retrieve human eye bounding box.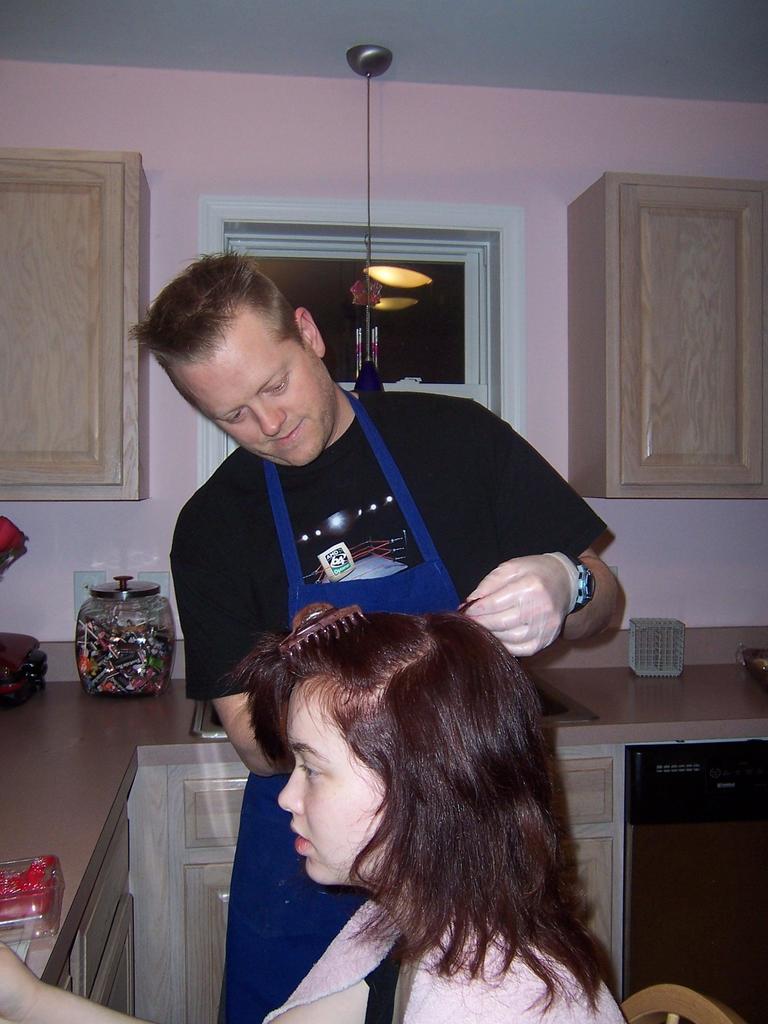
Bounding box: [292,758,327,784].
